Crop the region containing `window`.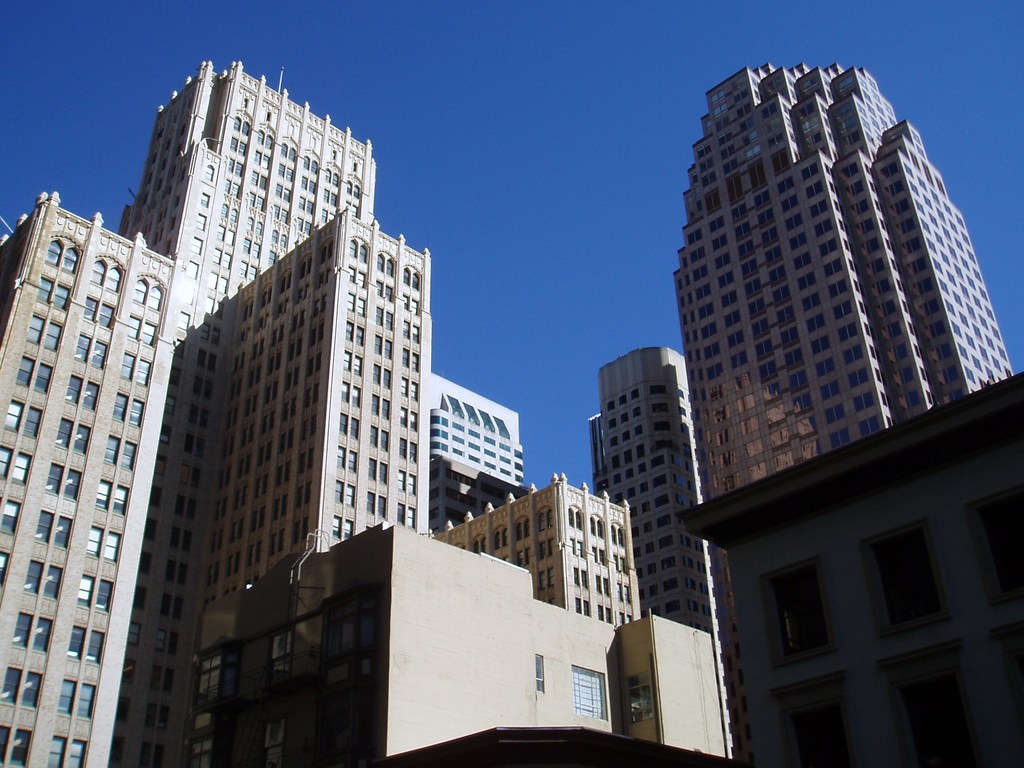
Crop region: (91, 629, 104, 669).
